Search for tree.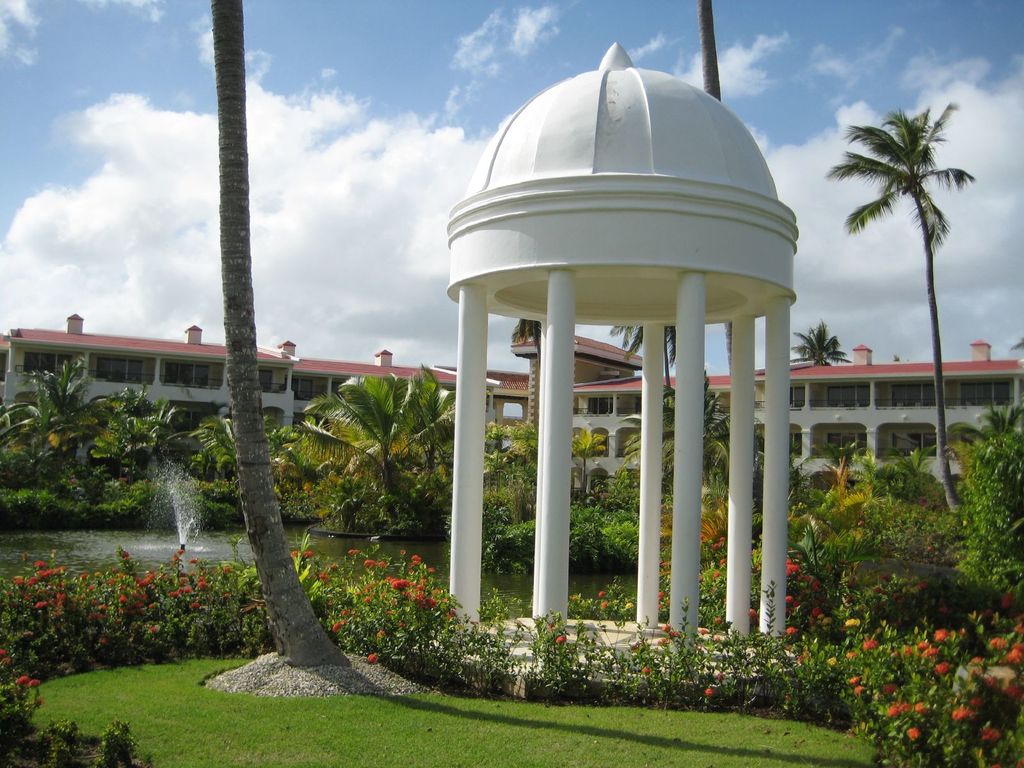
Found at <region>614, 380, 752, 525</region>.
